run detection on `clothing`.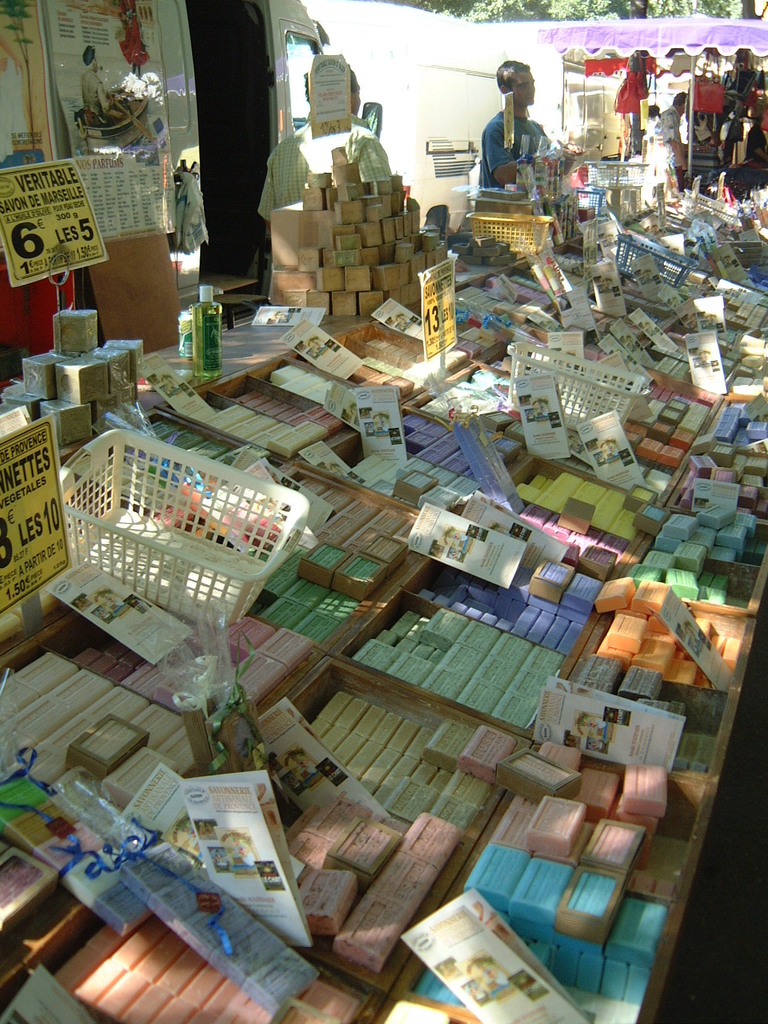
Result: <bbox>250, 109, 416, 241</bbox>.
